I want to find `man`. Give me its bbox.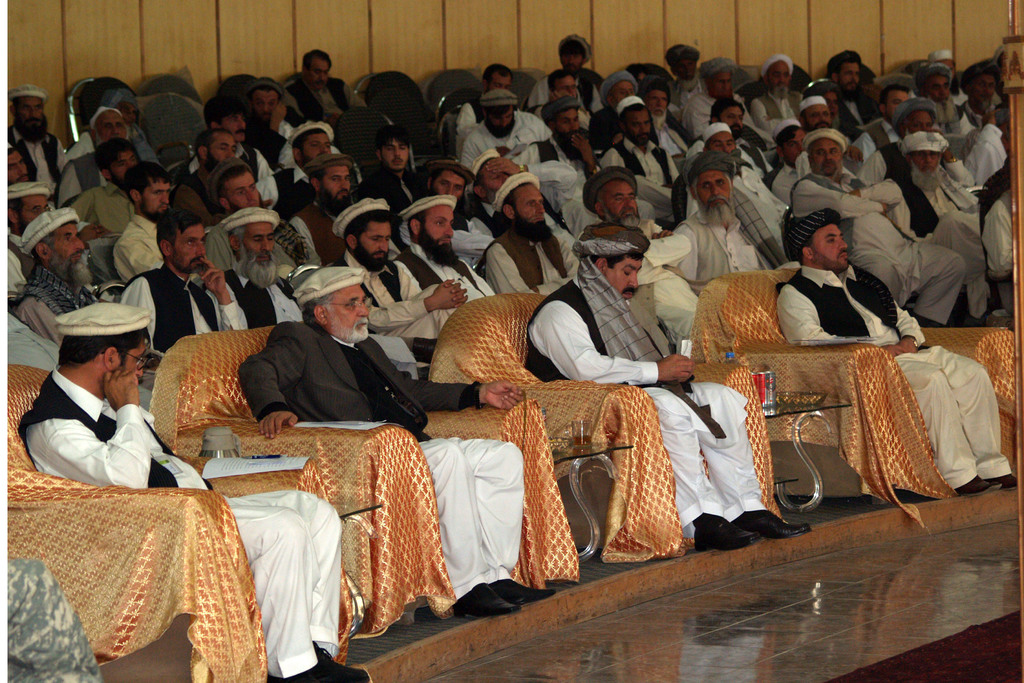
locate(691, 54, 762, 141).
